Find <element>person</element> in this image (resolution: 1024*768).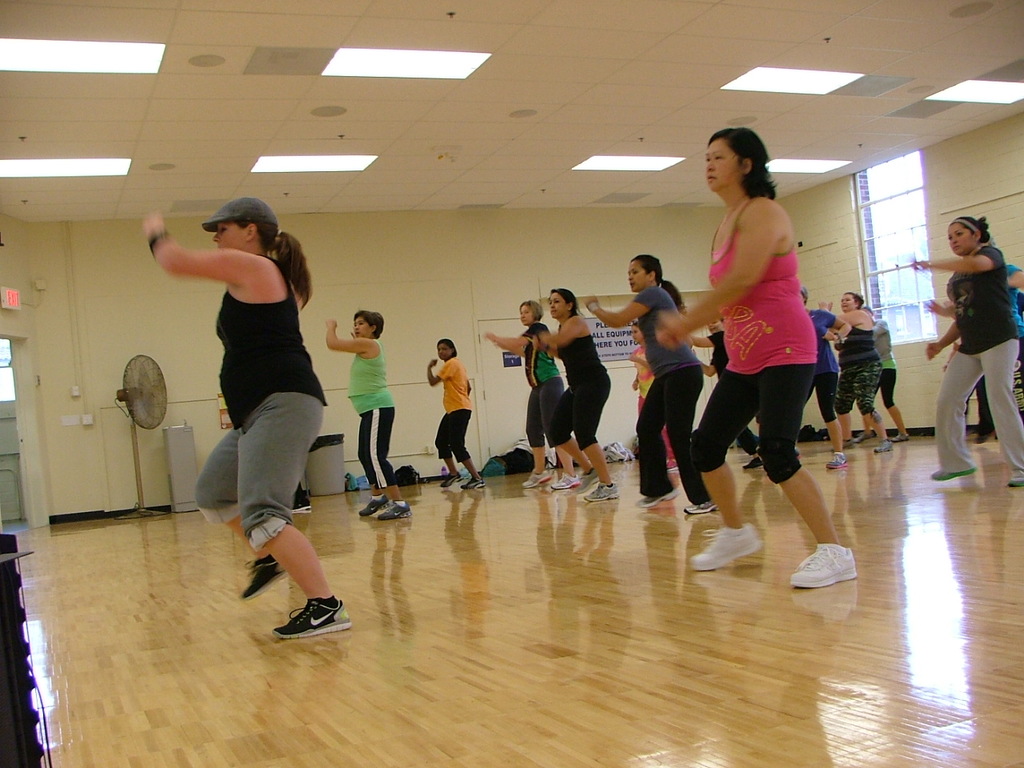
141:186:351:646.
